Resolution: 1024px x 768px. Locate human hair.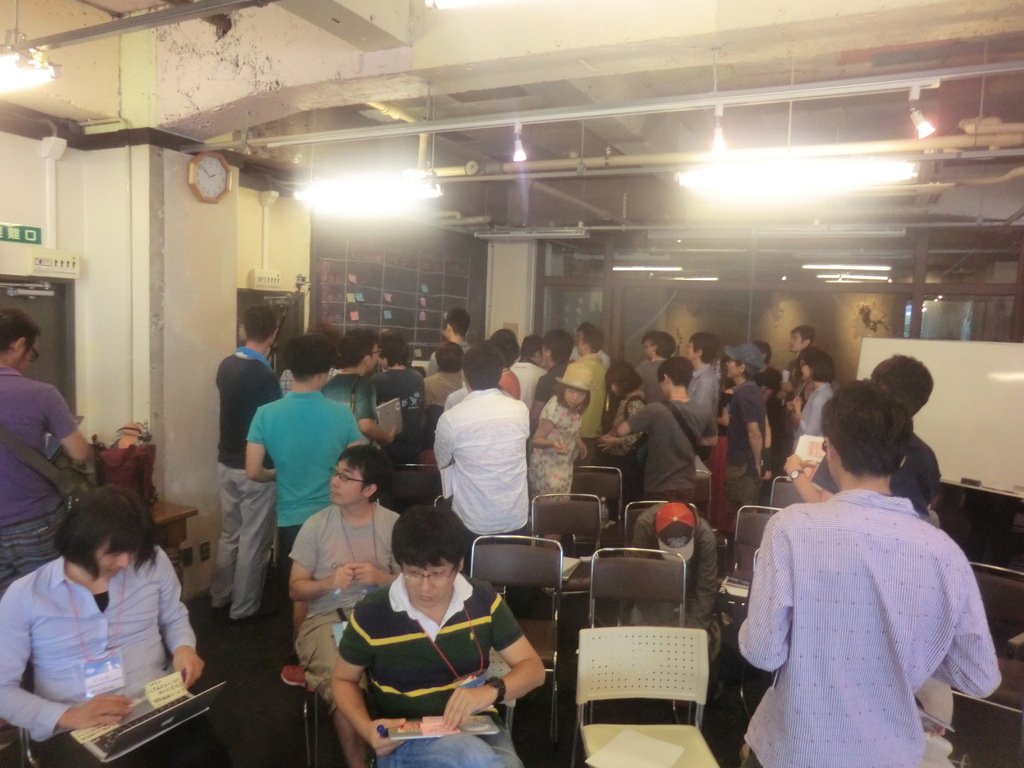
<bbox>607, 357, 640, 399</bbox>.
